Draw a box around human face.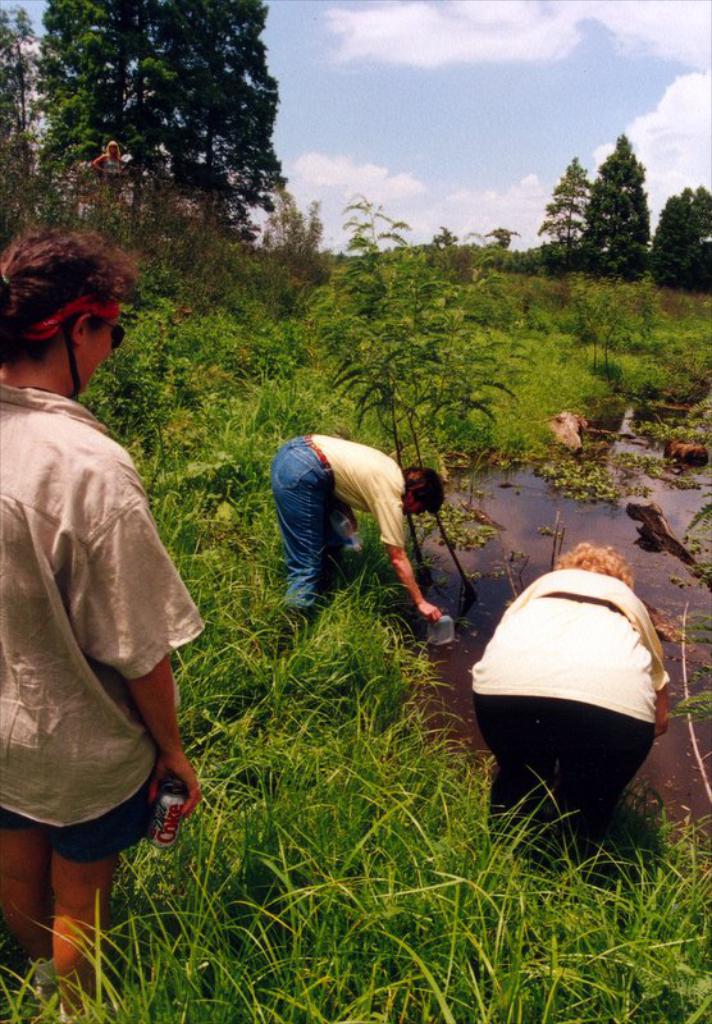
pyautogui.locateOnScreen(409, 492, 430, 513).
